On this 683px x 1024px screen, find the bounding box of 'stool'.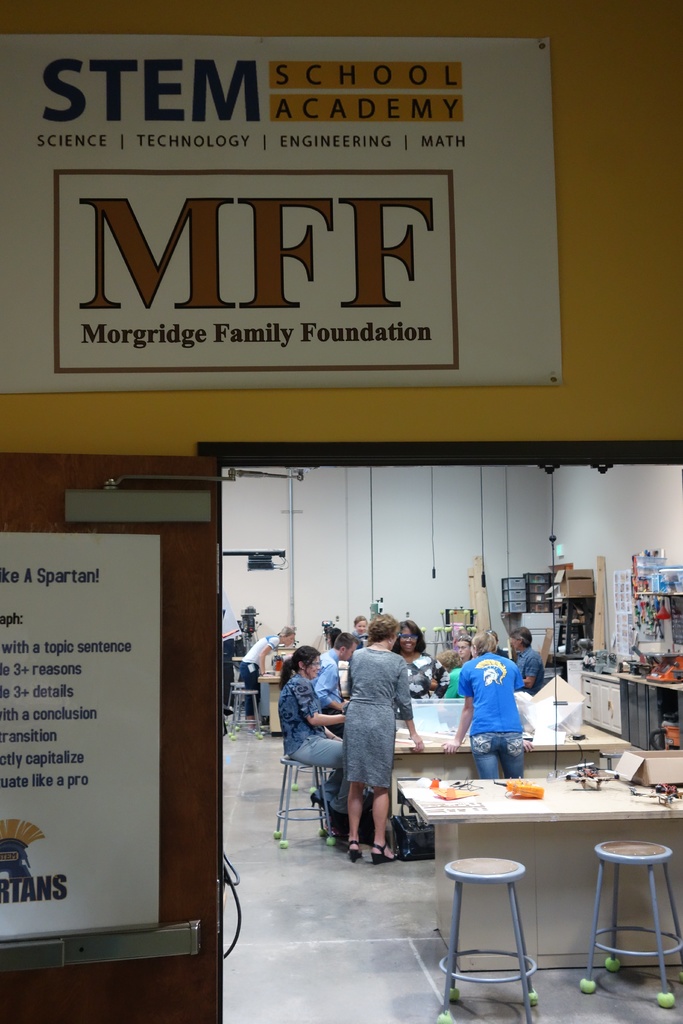
Bounding box: l=582, t=840, r=682, b=1001.
